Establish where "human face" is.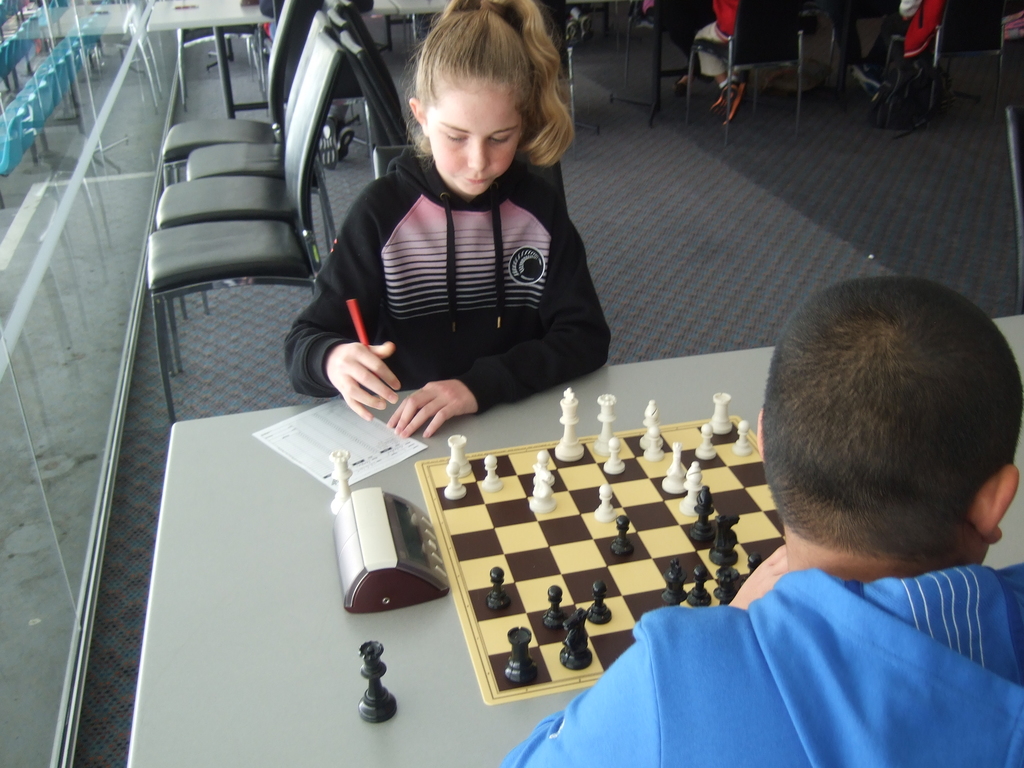
Established at [424, 82, 522, 196].
